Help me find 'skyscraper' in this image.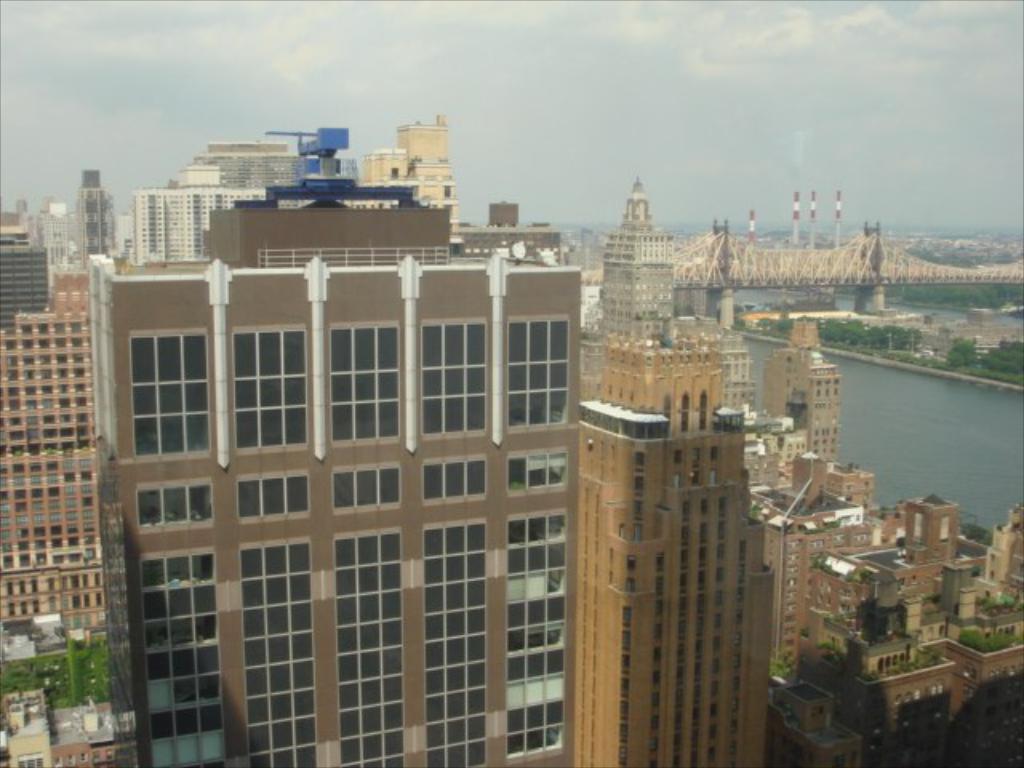
Found it: (x1=597, y1=174, x2=677, y2=330).
